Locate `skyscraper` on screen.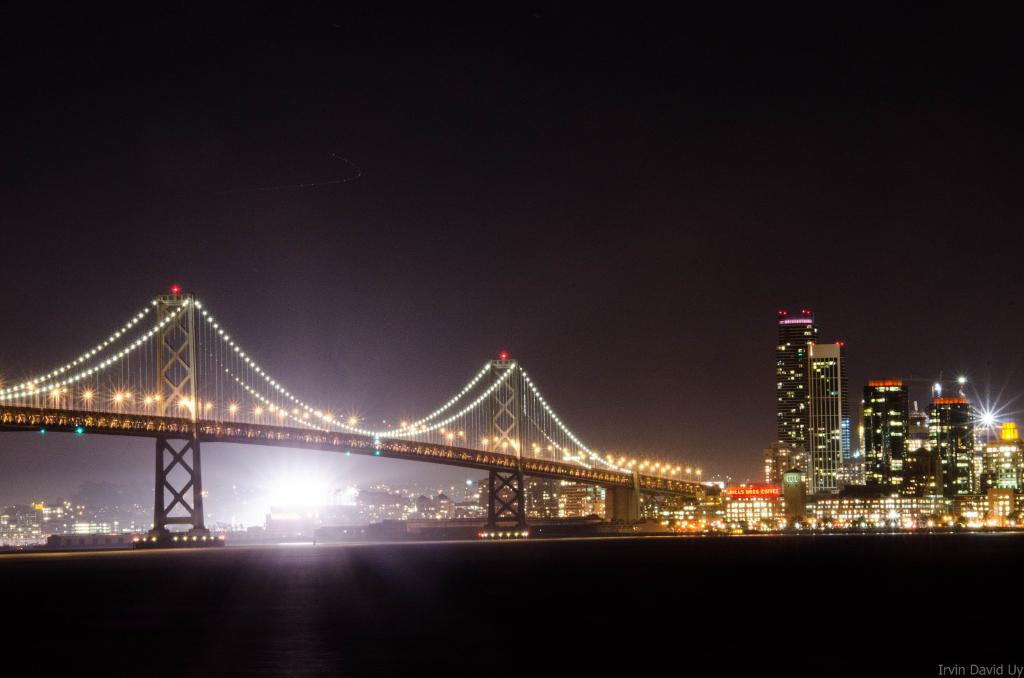
On screen at <box>898,403,953,513</box>.
